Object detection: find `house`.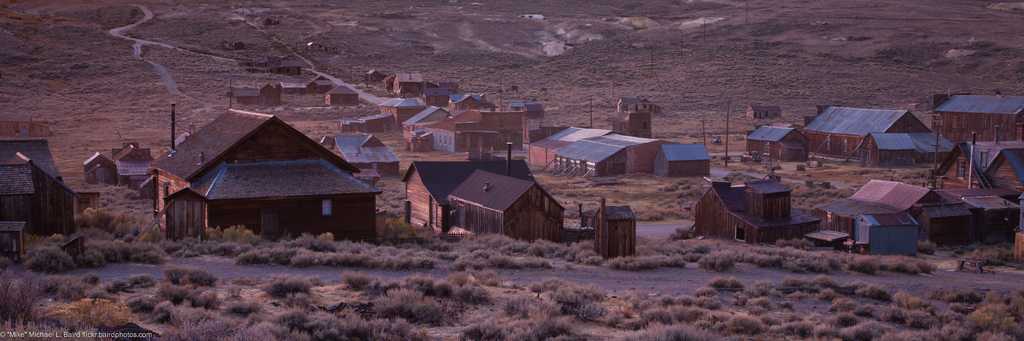
crop(1, 138, 77, 240).
